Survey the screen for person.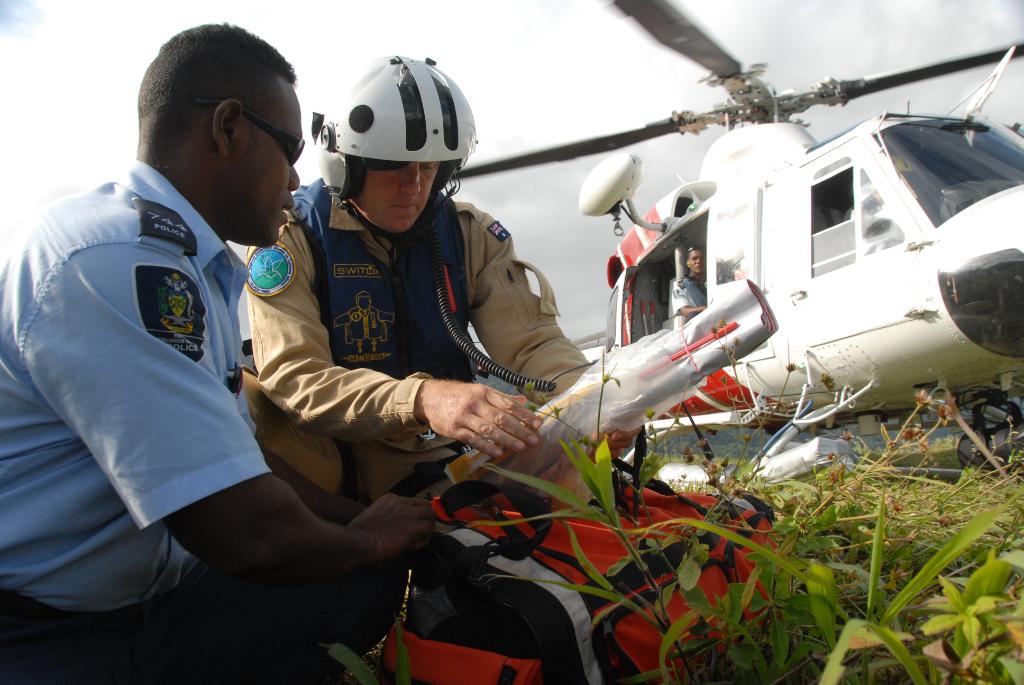
Survey found: crop(668, 247, 705, 314).
